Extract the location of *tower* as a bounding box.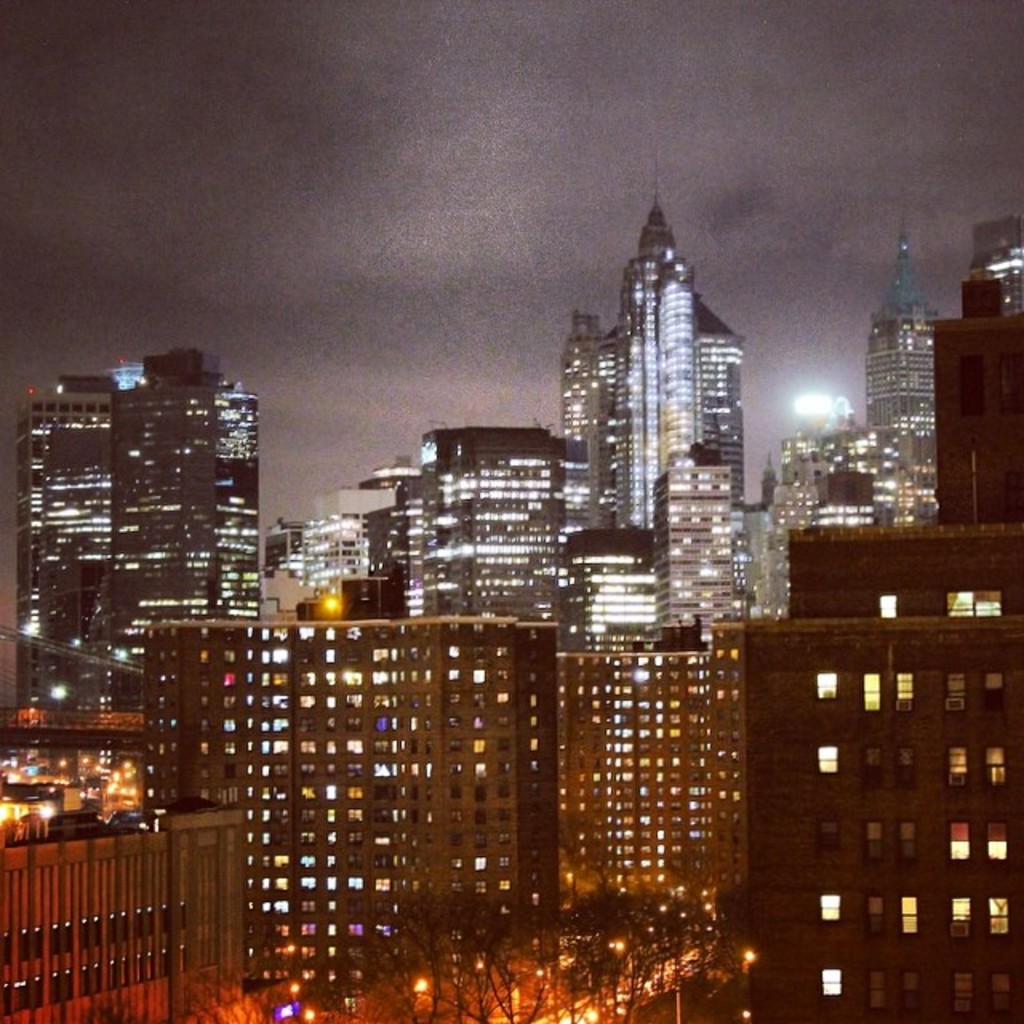
left=832, top=230, right=942, bottom=525.
